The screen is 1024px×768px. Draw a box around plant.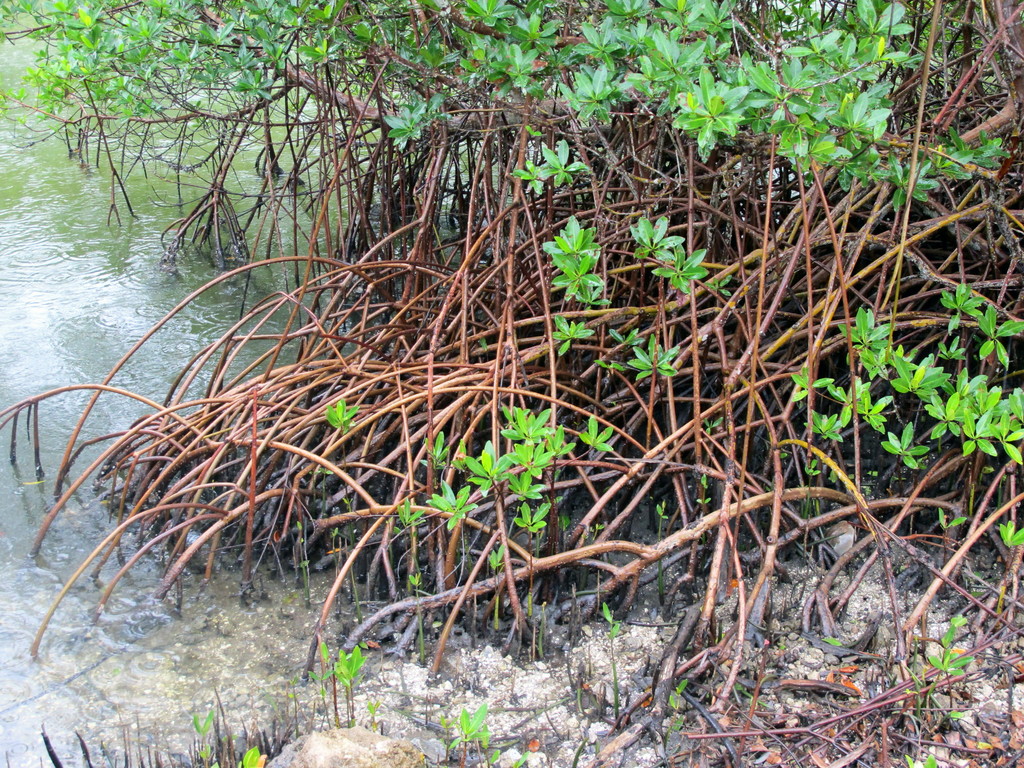
left=629, top=214, right=682, bottom=265.
